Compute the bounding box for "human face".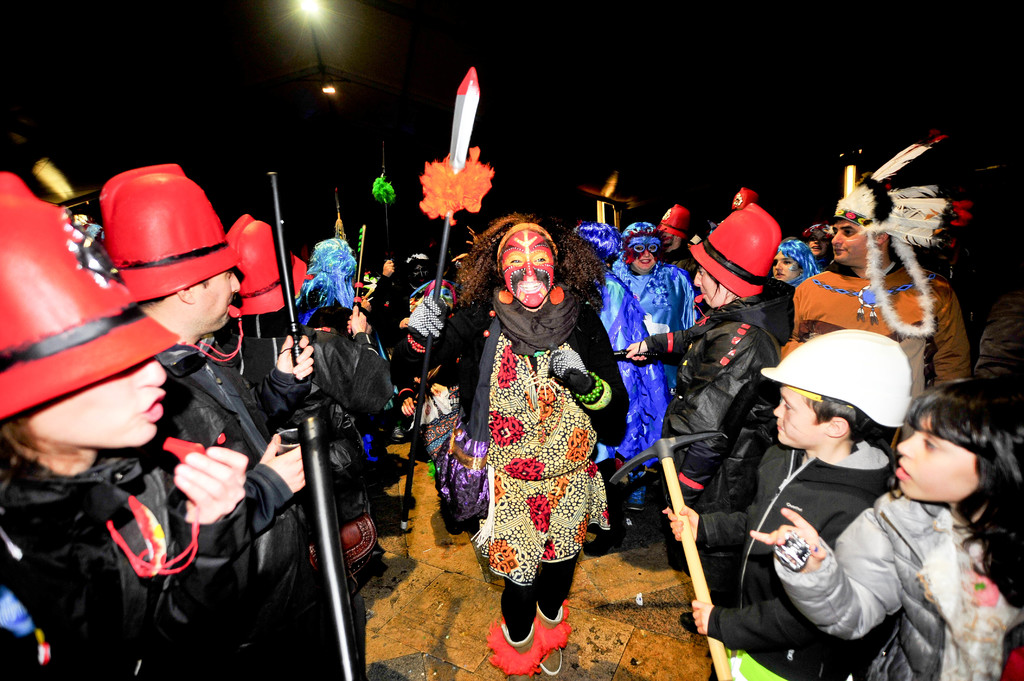
(x1=30, y1=355, x2=168, y2=449).
